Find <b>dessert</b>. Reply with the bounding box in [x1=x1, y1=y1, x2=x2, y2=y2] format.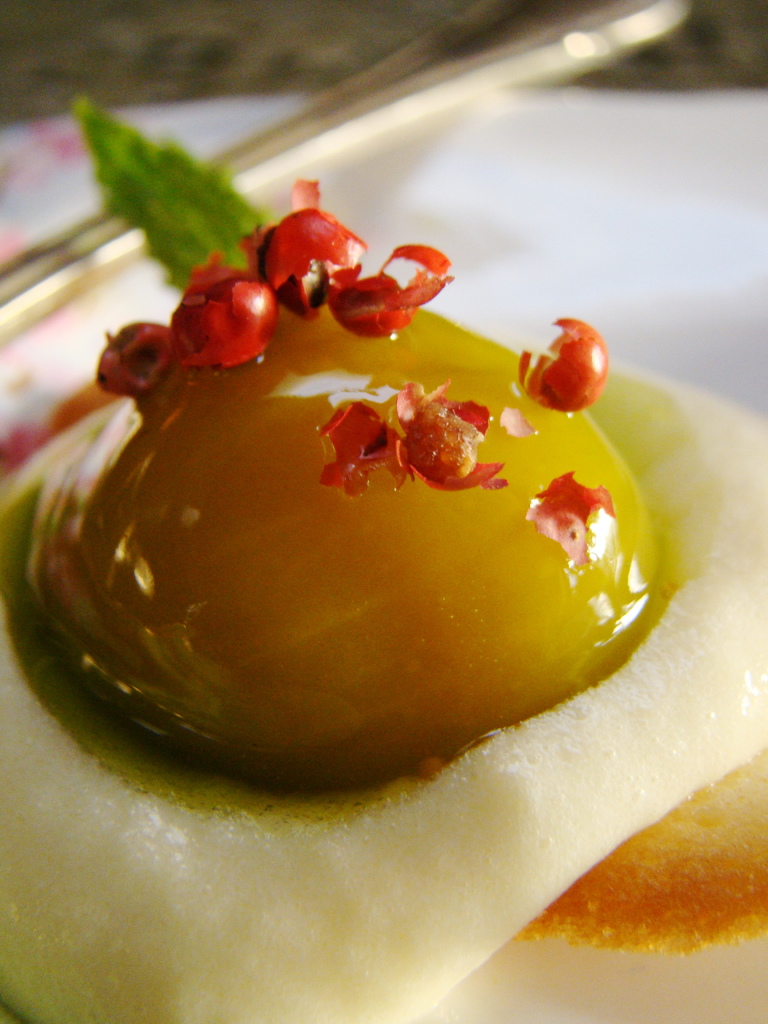
[x1=0, y1=177, x2=767, y2=1023].
